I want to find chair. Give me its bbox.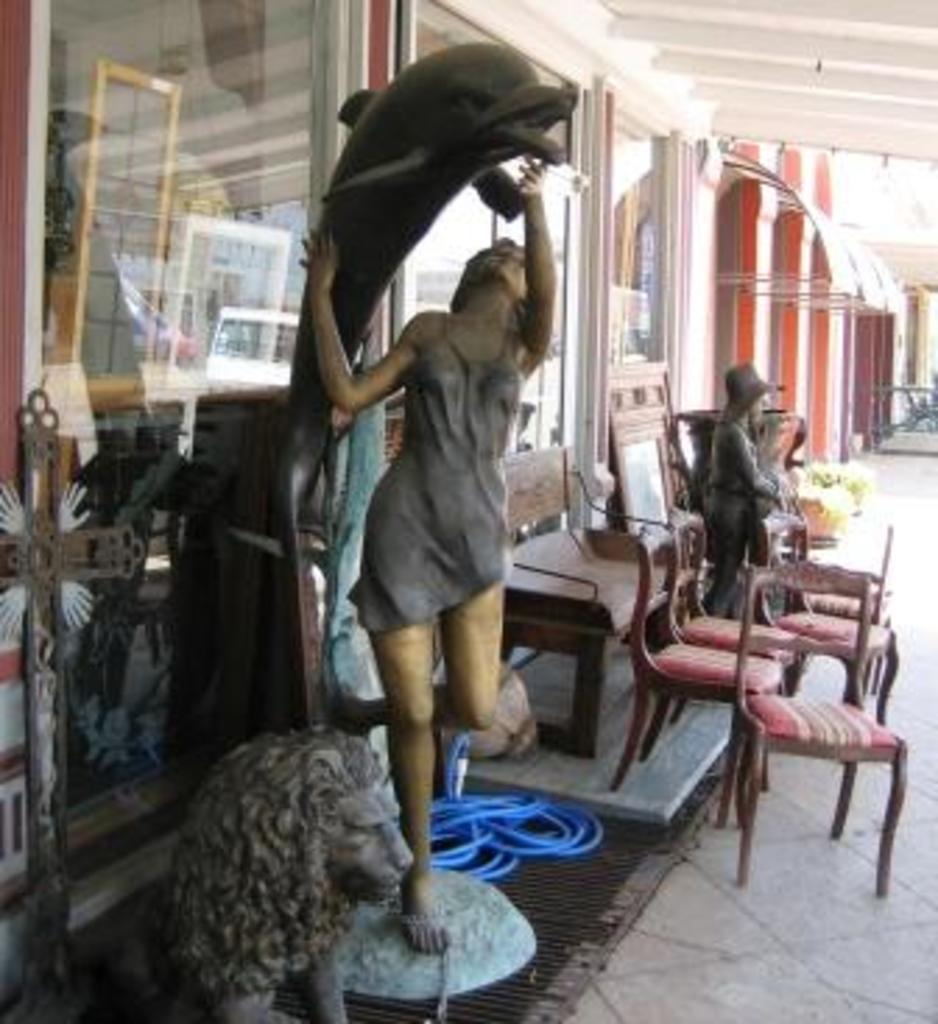
bbox=[664, 508, 798, 692].
